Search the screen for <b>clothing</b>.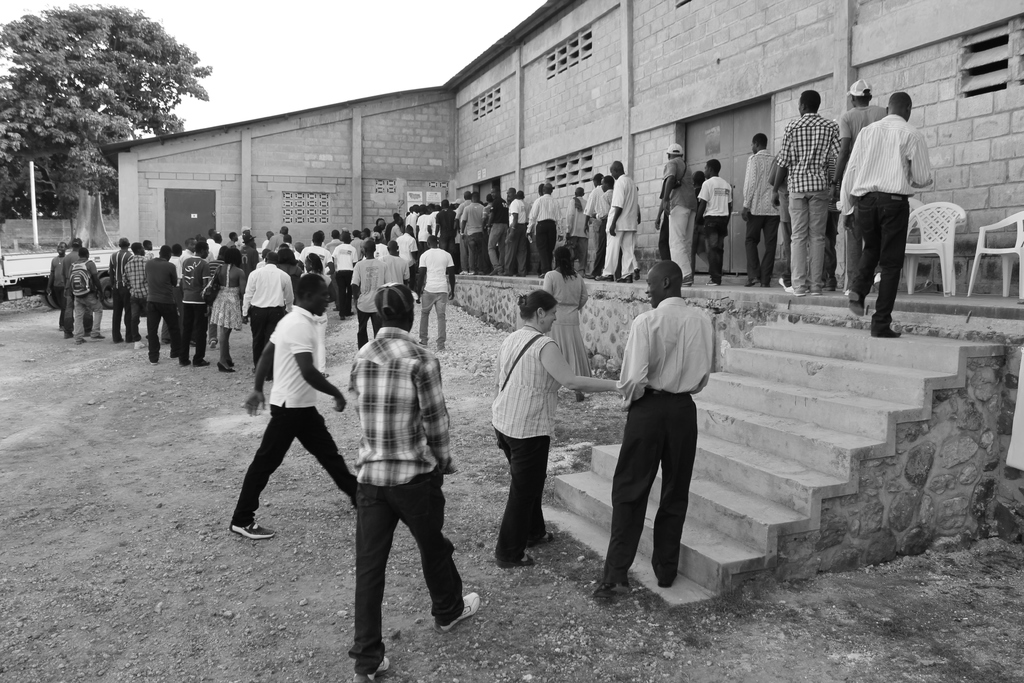
Found at 383, 255, 410, 287.
